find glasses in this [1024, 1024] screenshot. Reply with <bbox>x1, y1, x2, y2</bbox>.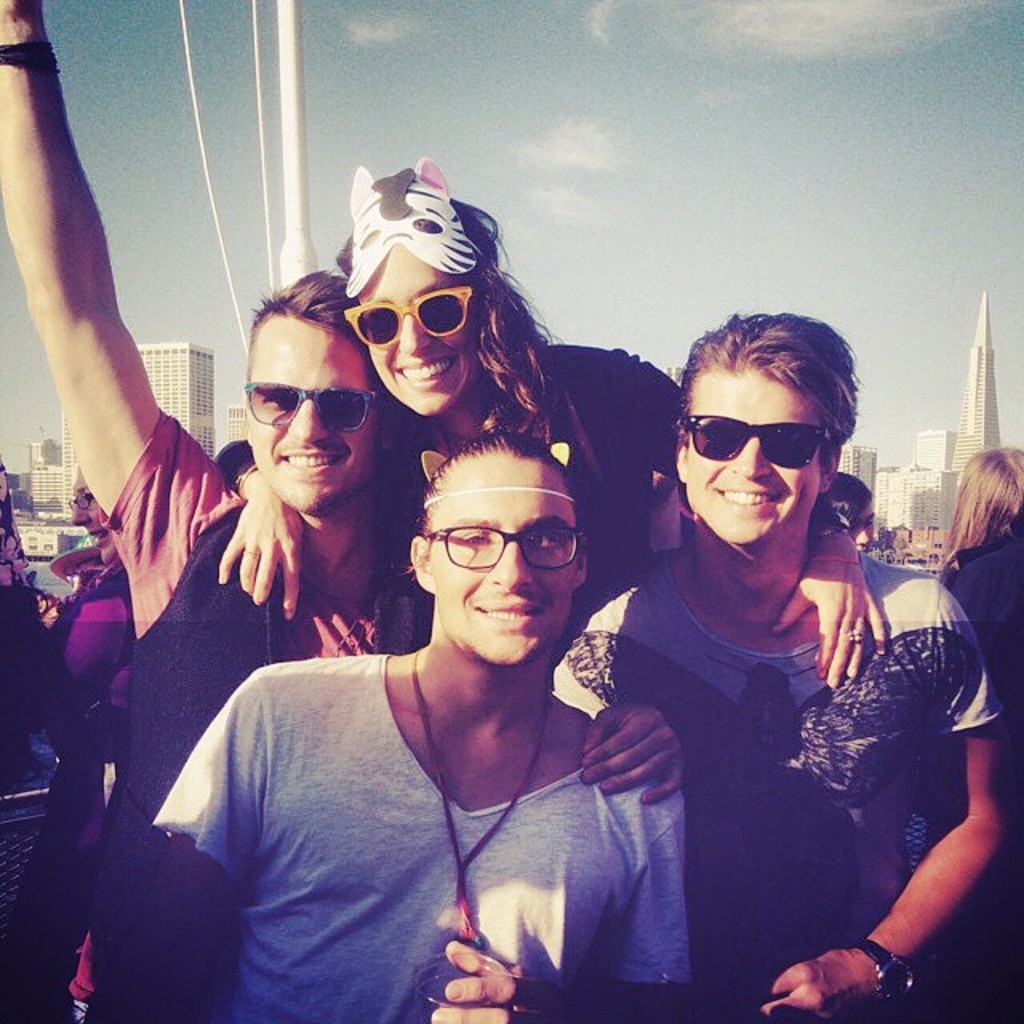
<bbox>341, 278, 485, 355</bbox>.
